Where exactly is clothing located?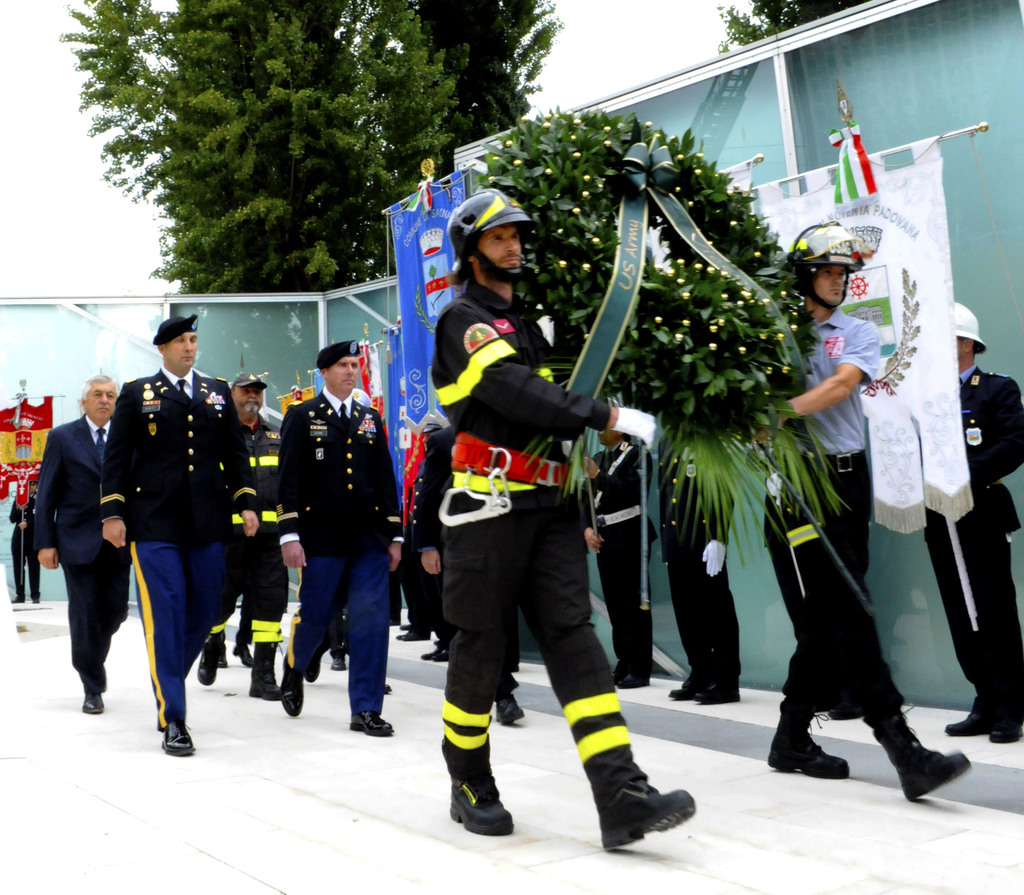
Its bounding box is crop(101, 366, 259, 726).
